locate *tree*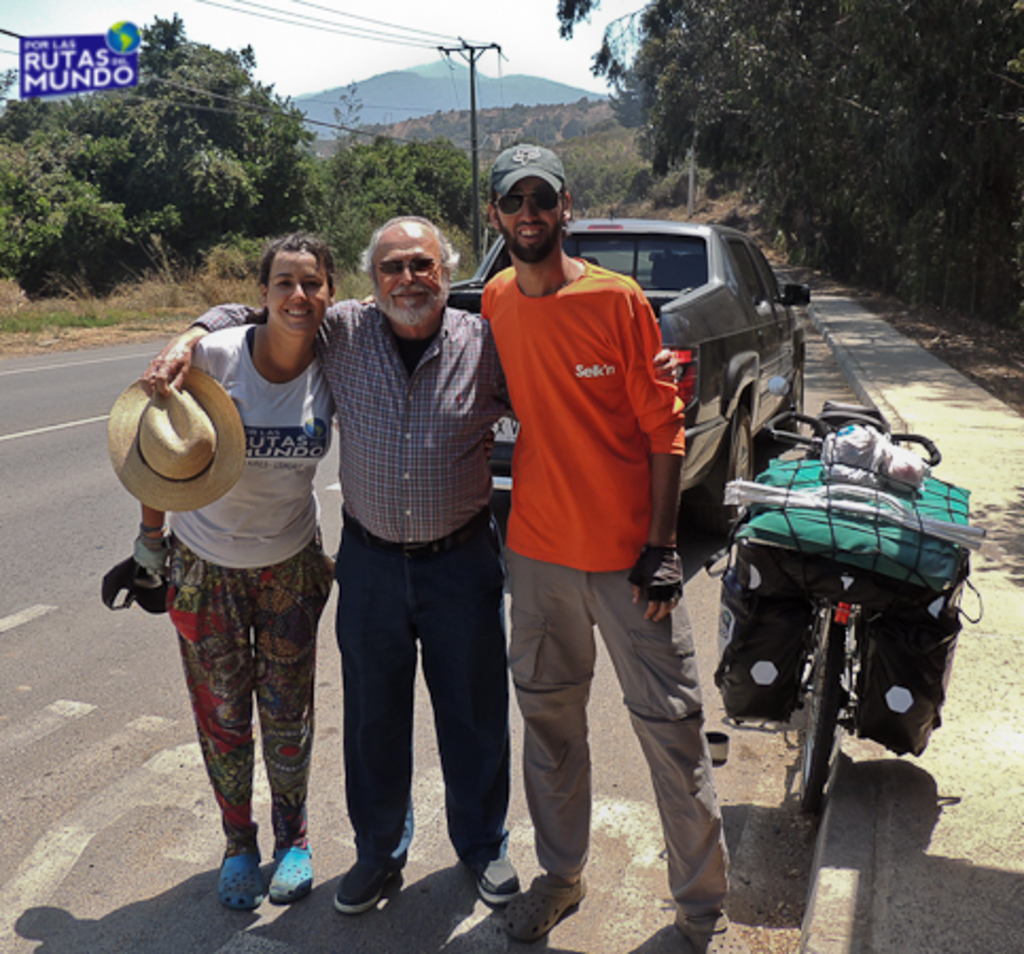
0 8 498 310
